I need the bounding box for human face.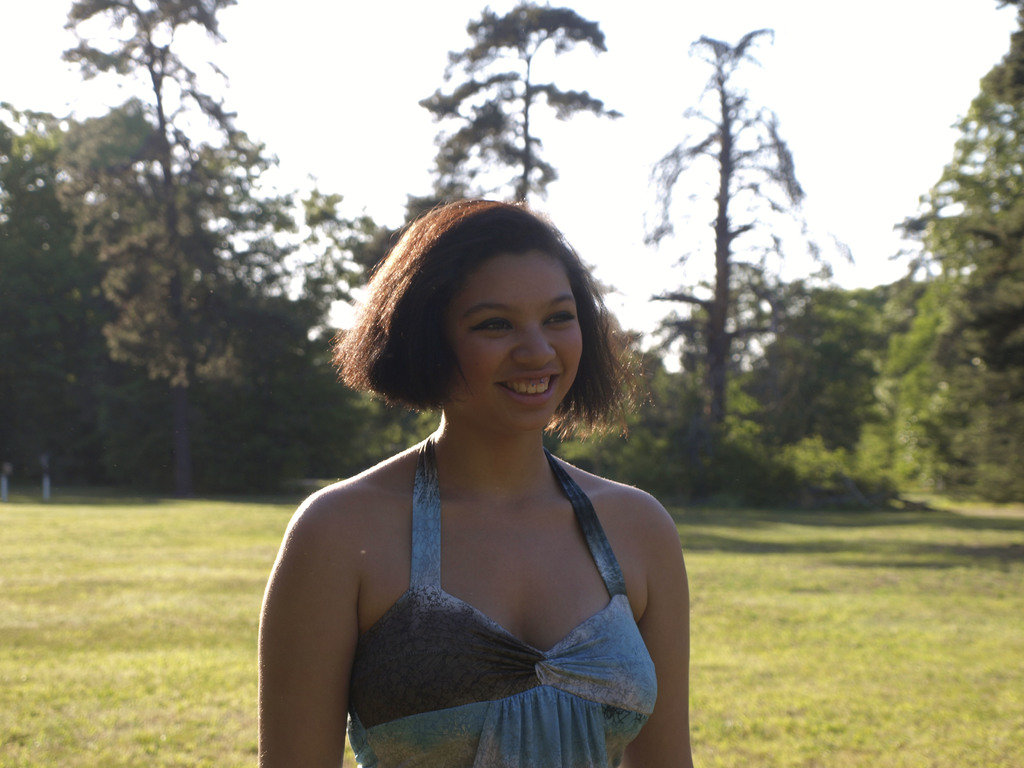
Here it is: pyautogui.locateOnScreen(451, 252, 580, 428).
